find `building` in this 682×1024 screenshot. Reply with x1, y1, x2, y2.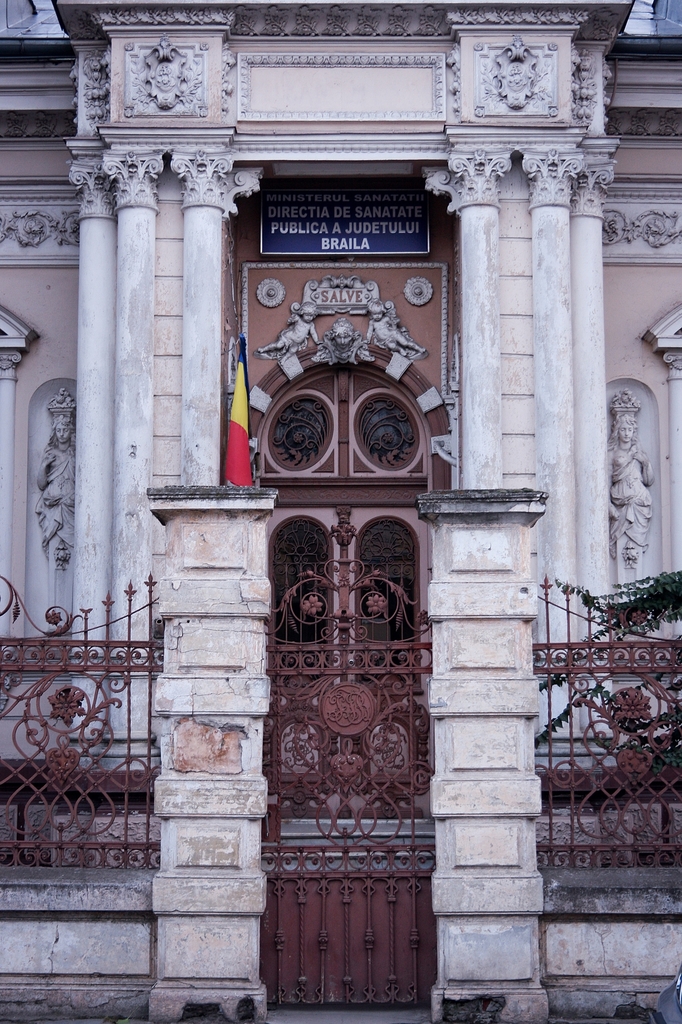
0, 0, 681, 1023.
